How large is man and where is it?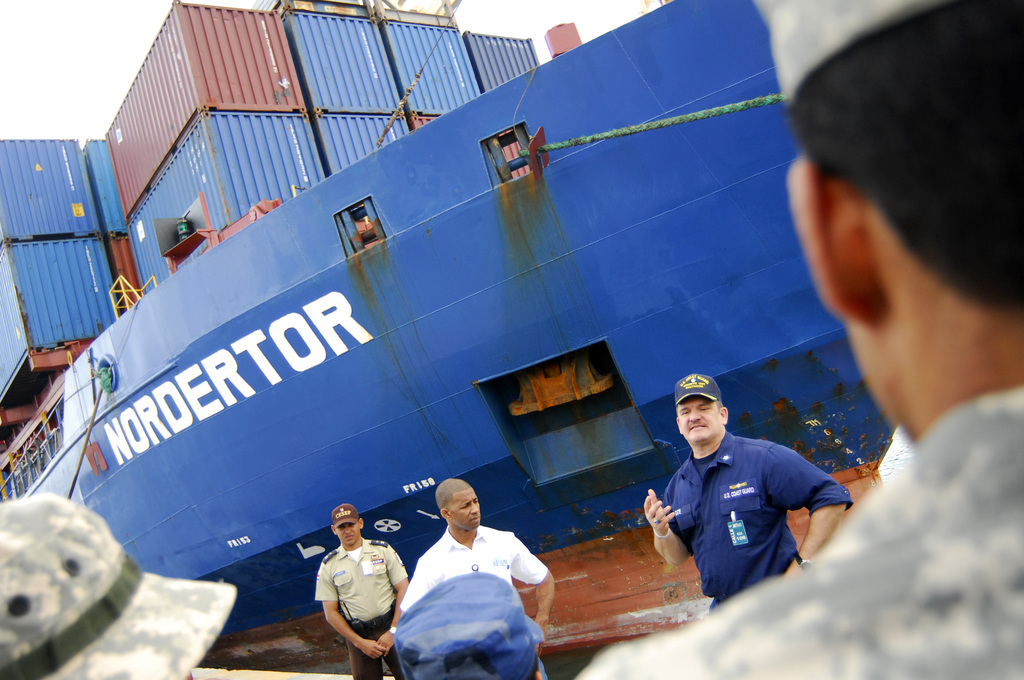
Bounding box: [641,375,850,617].
